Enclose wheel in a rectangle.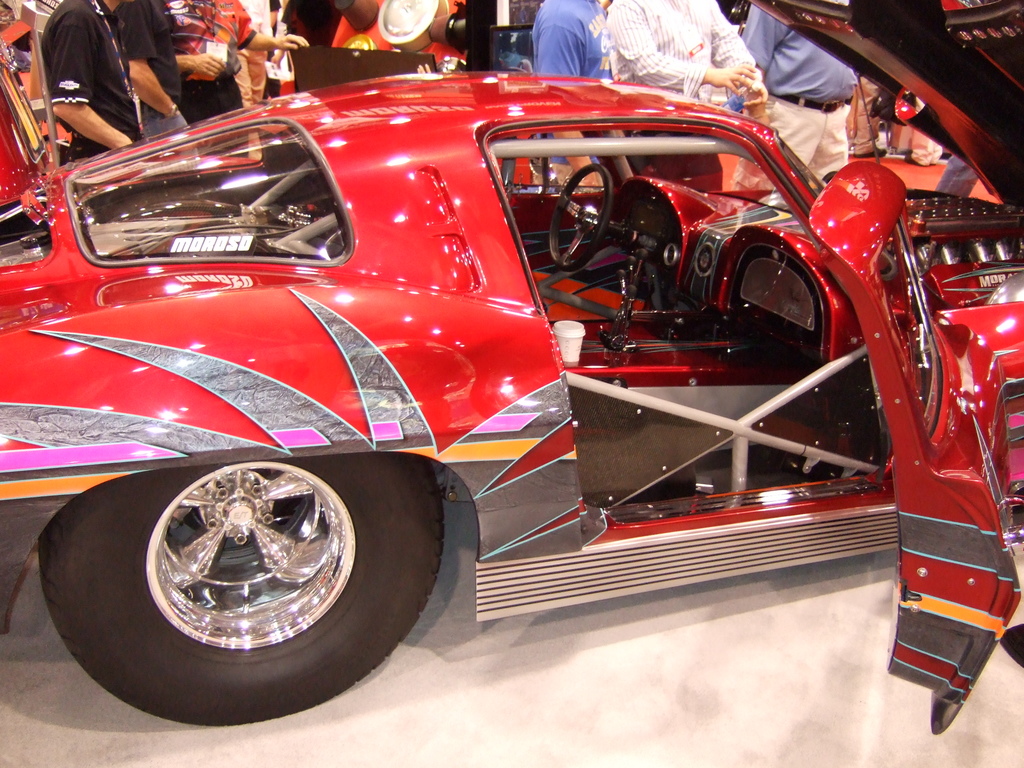
53/441/442/704.
